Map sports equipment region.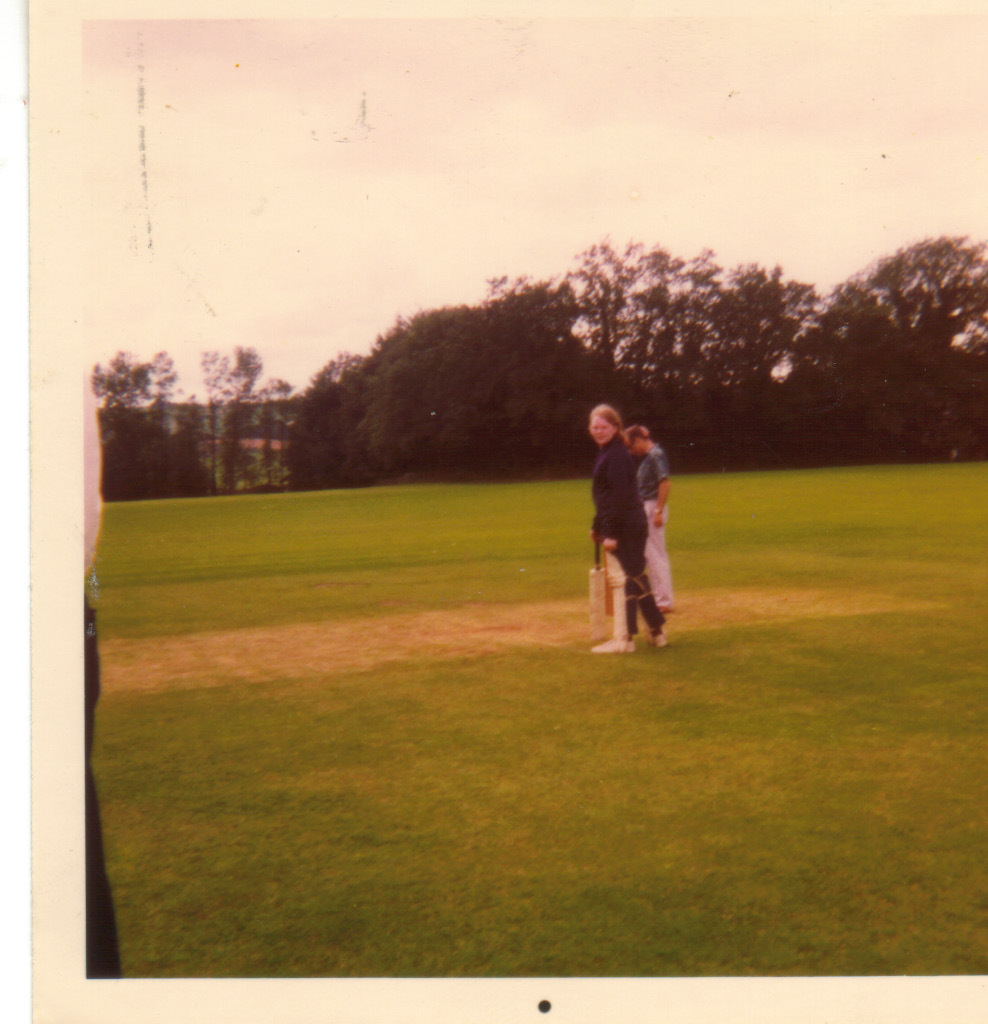
Mapped to detection(587, 536, 610, 641).
